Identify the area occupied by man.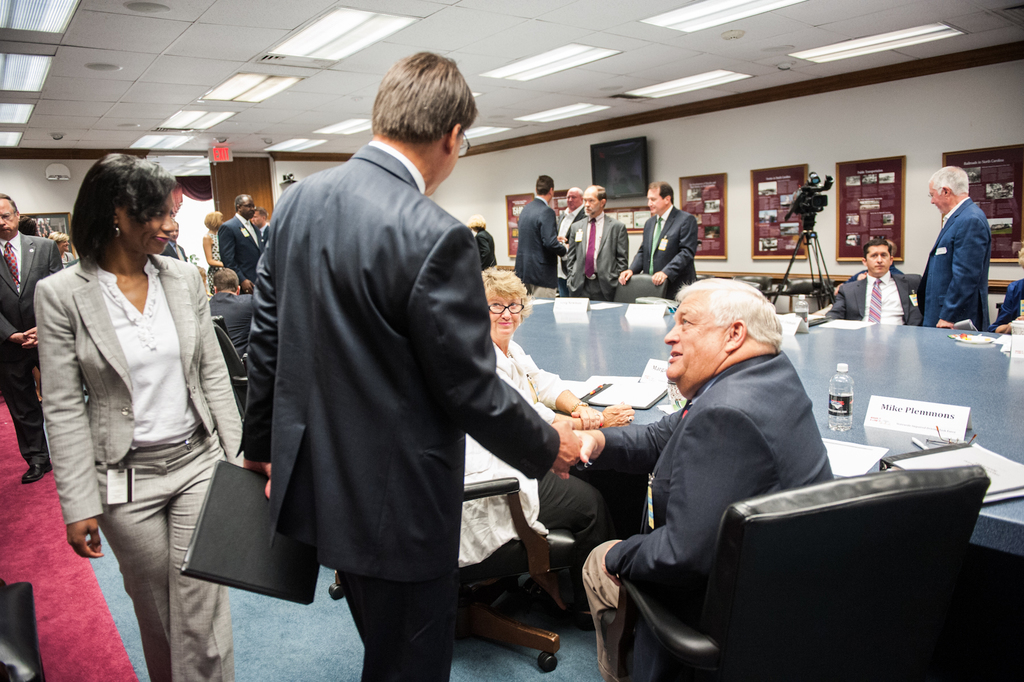
Area: 218 191 267 292.
